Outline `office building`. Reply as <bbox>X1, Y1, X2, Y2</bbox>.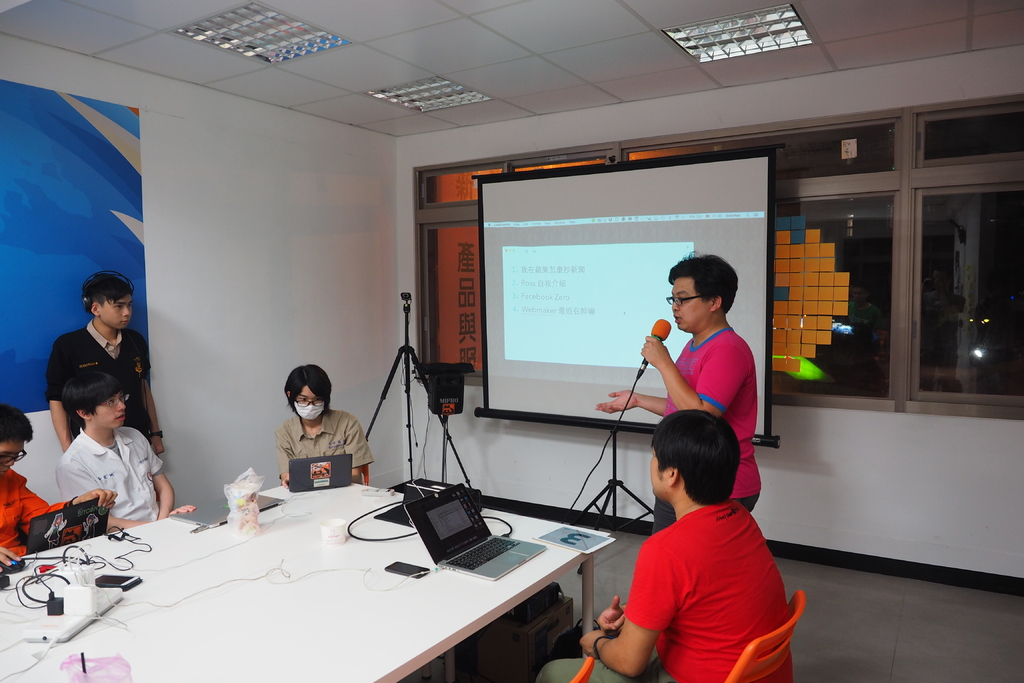
<bbox>29, 42, 936, 682</bbox>.
